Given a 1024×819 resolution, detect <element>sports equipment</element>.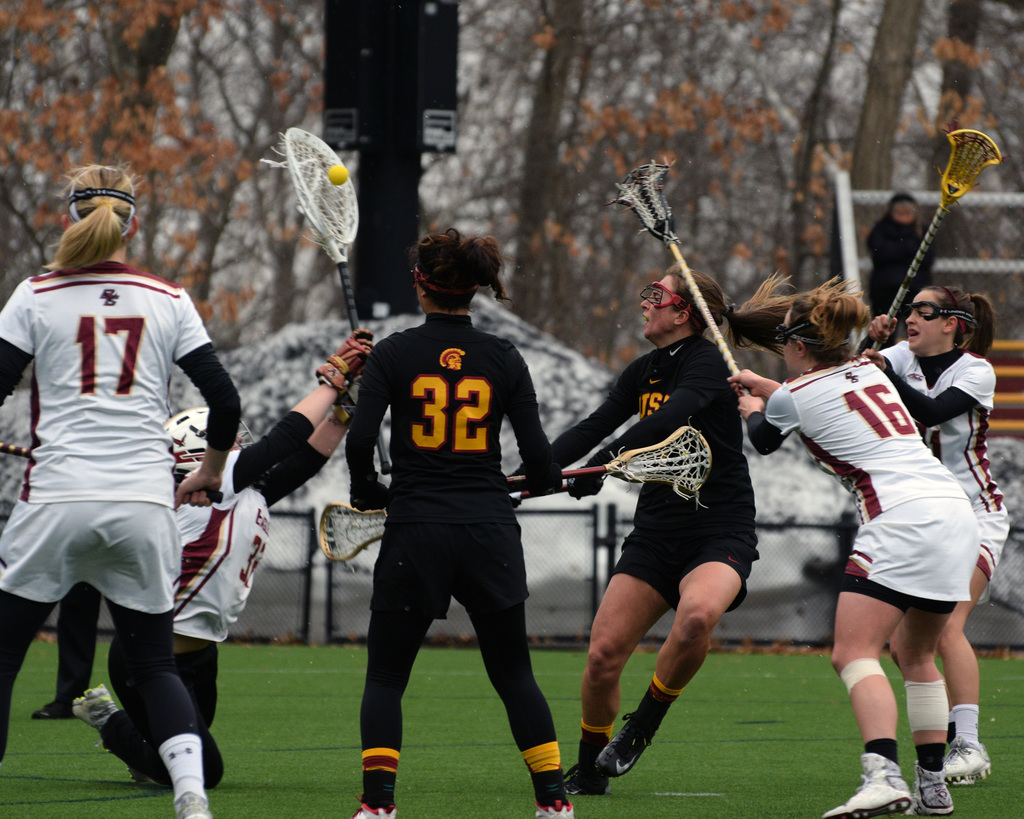
[317,486,568,571].
